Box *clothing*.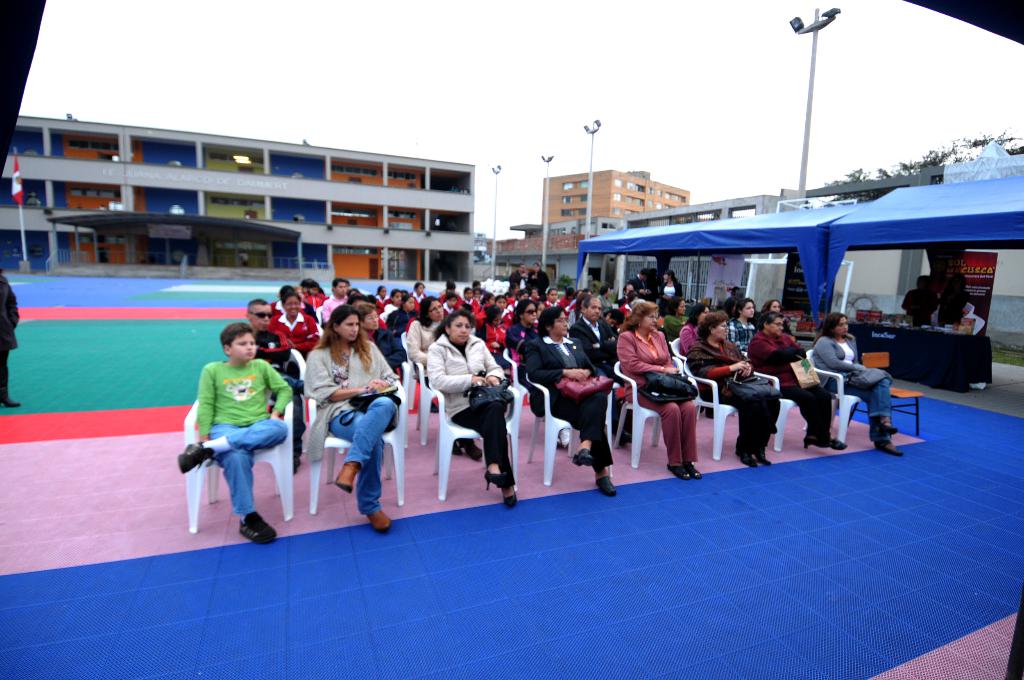
902:288:935:322.
